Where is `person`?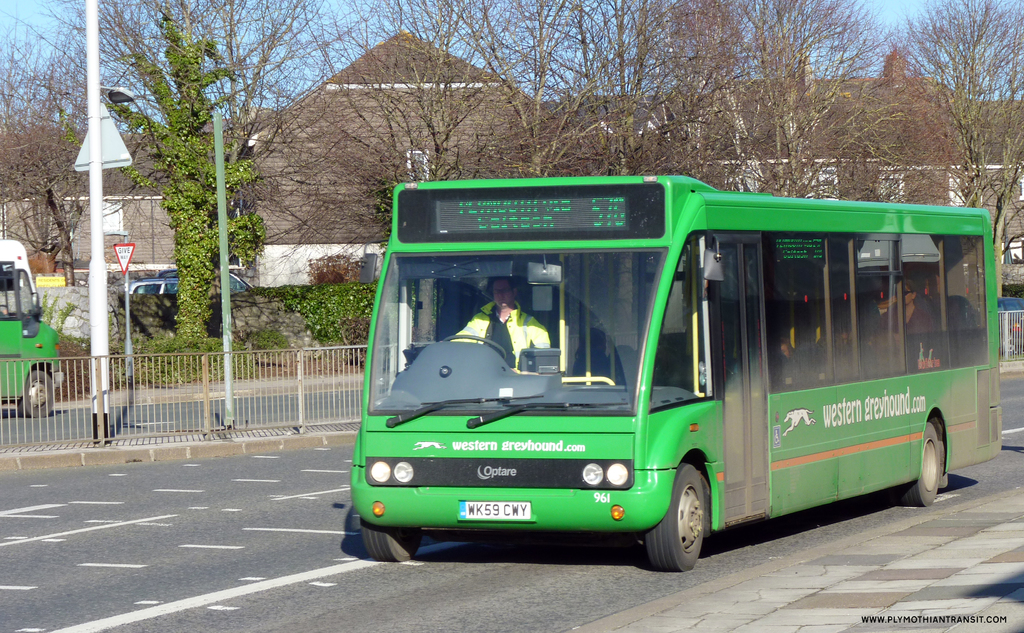
{"left": 441, "top": 278, "right": 559, "bottom": 378}.
